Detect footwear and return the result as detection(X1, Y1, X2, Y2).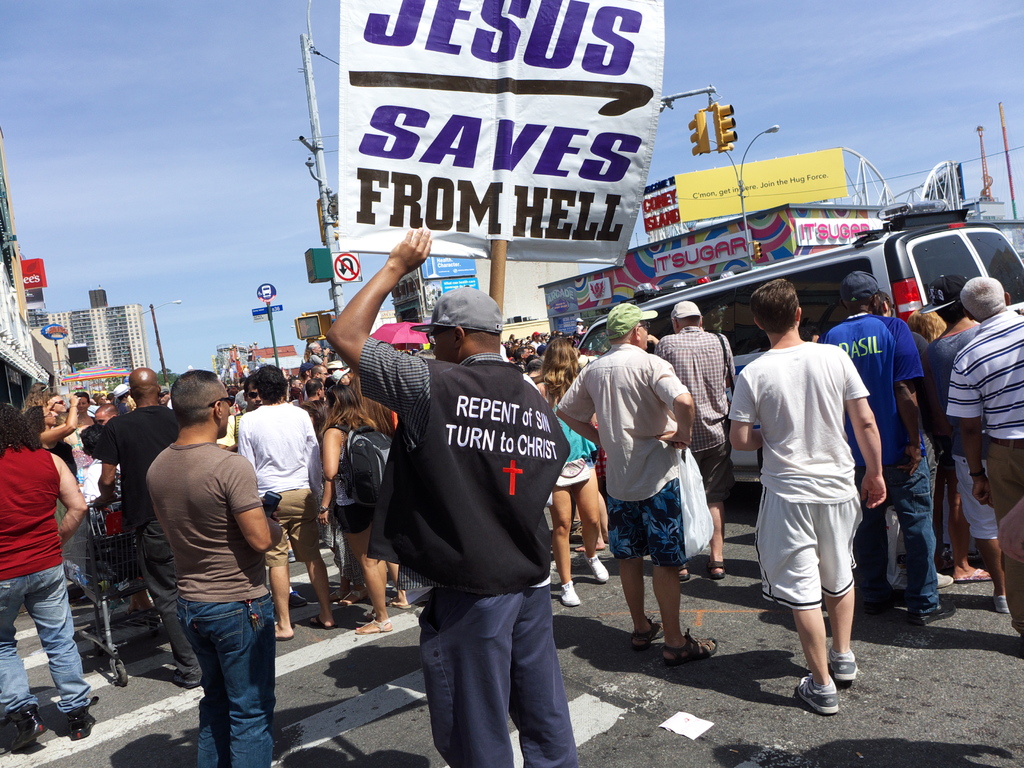
detection(868, 587, 899, 616).
